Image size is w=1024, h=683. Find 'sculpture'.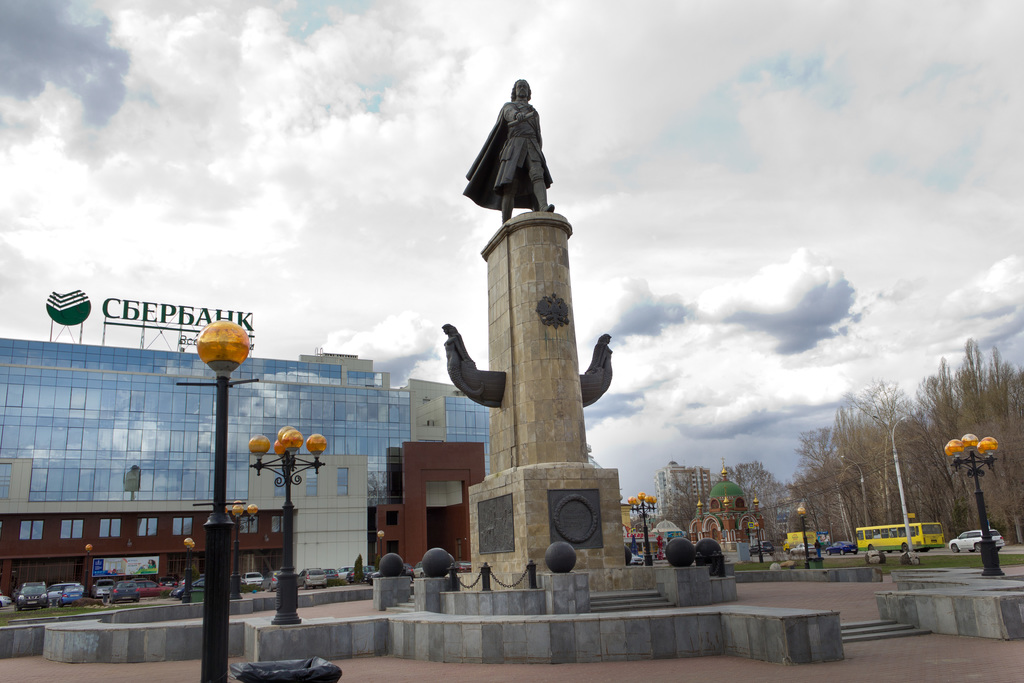
box=[440, 322, 506, 411].
